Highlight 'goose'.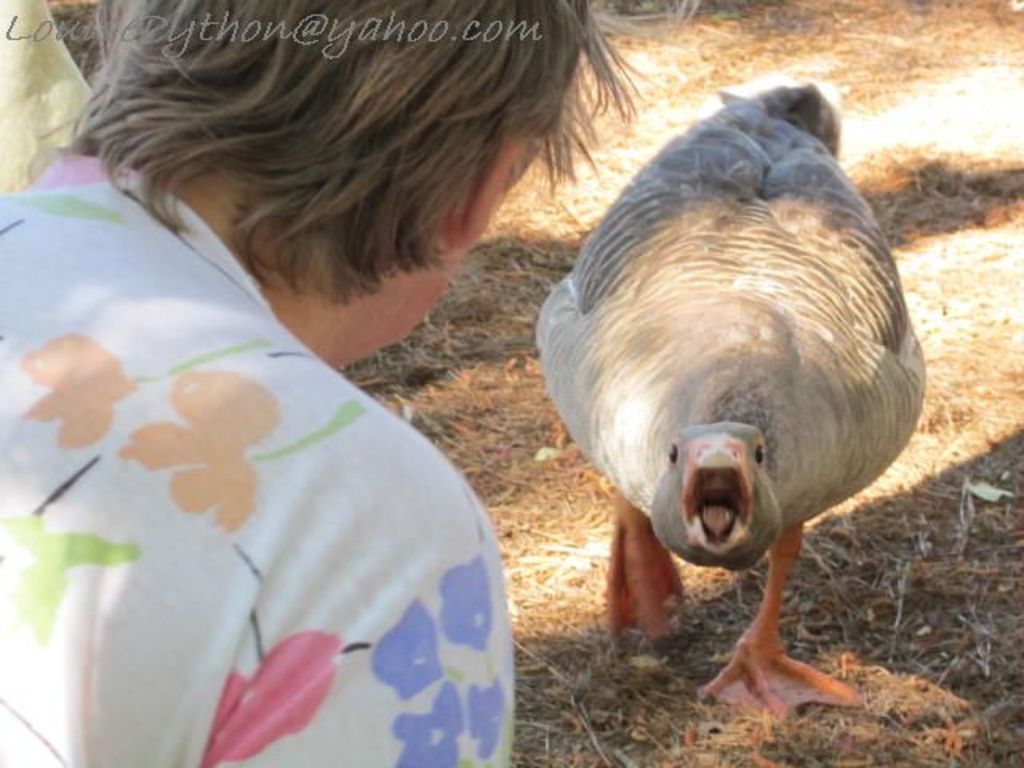
Highlighted region: 544:133:923:731.
